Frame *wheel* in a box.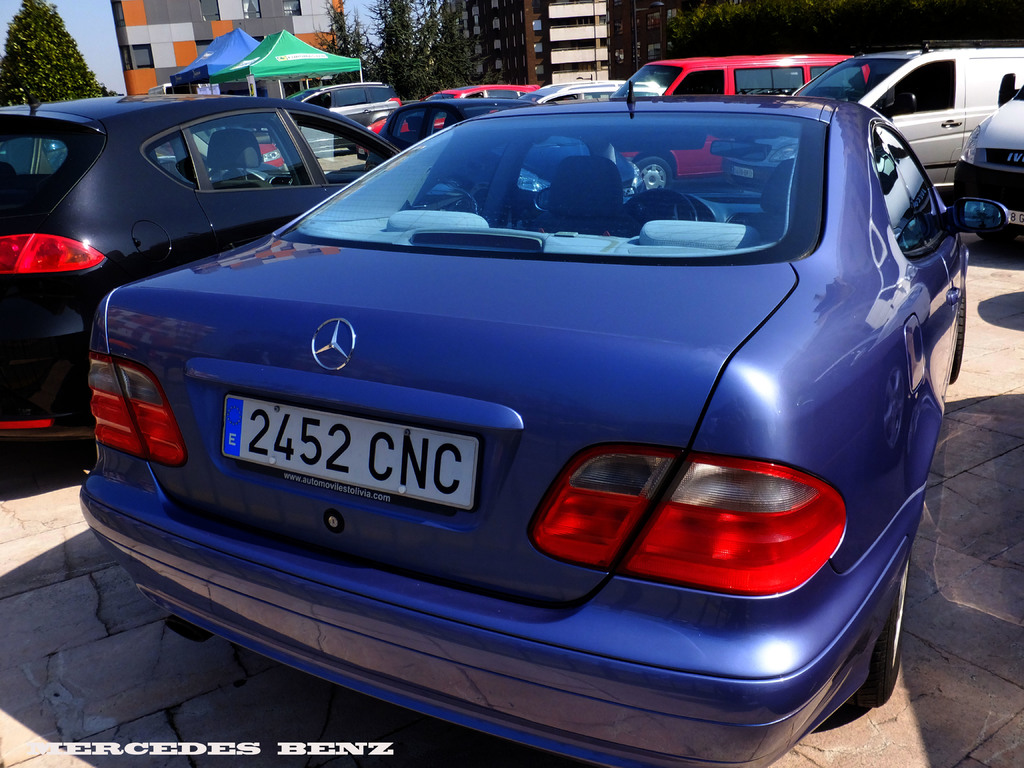
crop(852, 558, 911, 707).
